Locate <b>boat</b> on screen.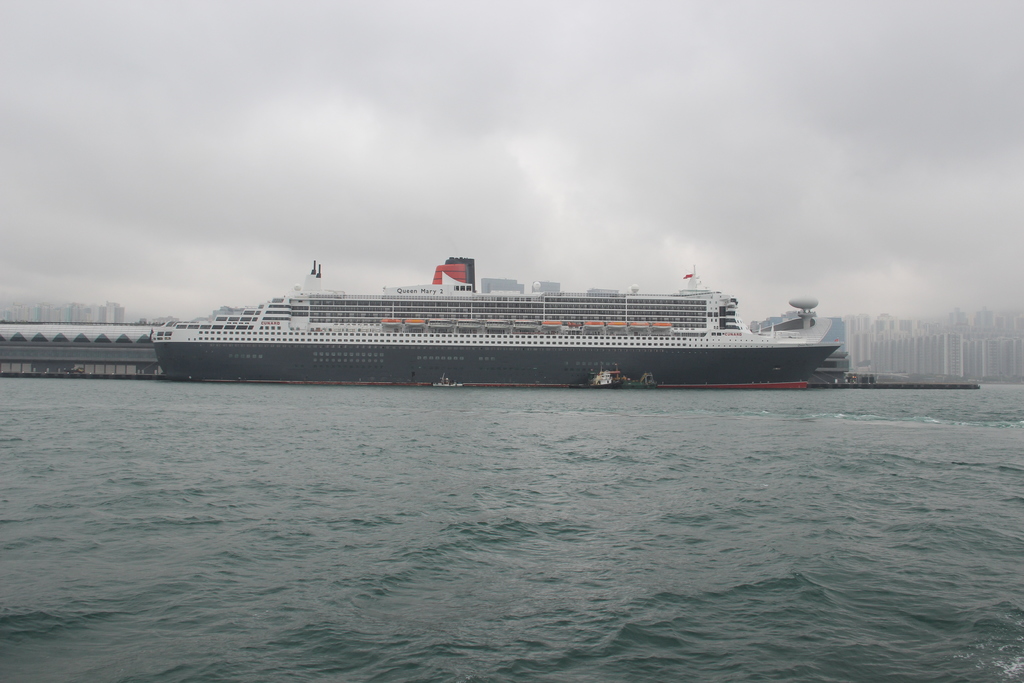
On screen at box(110, 235, 870, 382).
